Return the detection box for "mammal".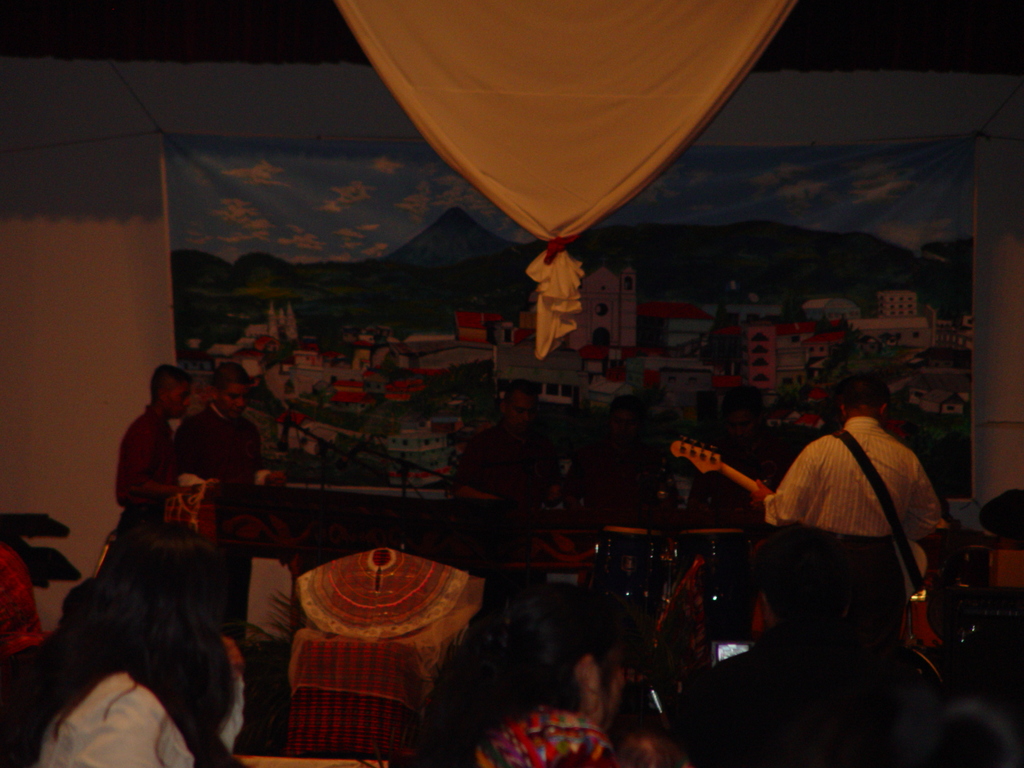
detection(118, 358, 195, 496).
